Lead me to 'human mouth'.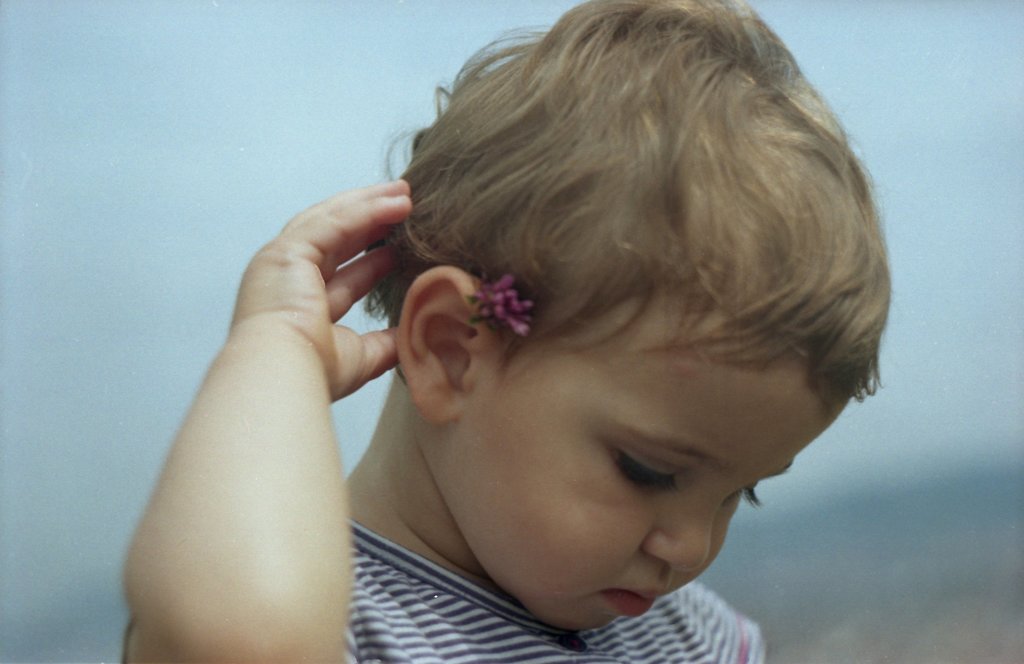
Lead to locate(598, 581, 664, 620).
